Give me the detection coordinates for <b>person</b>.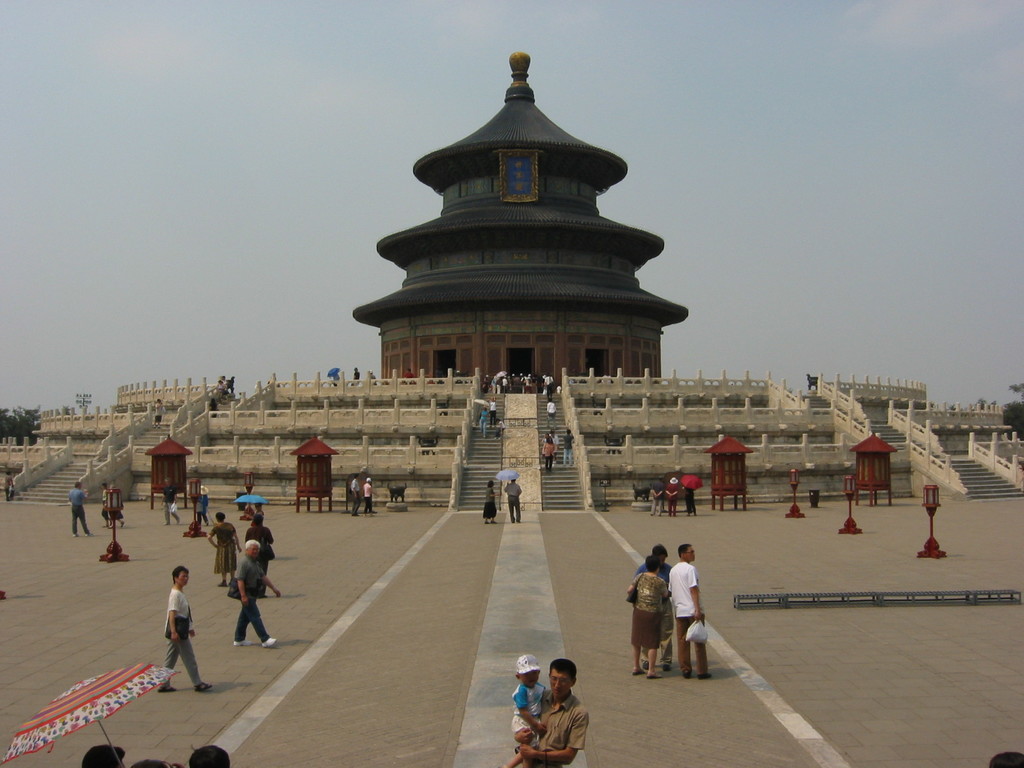
left=205, top=514, right=239, bottom=589.
